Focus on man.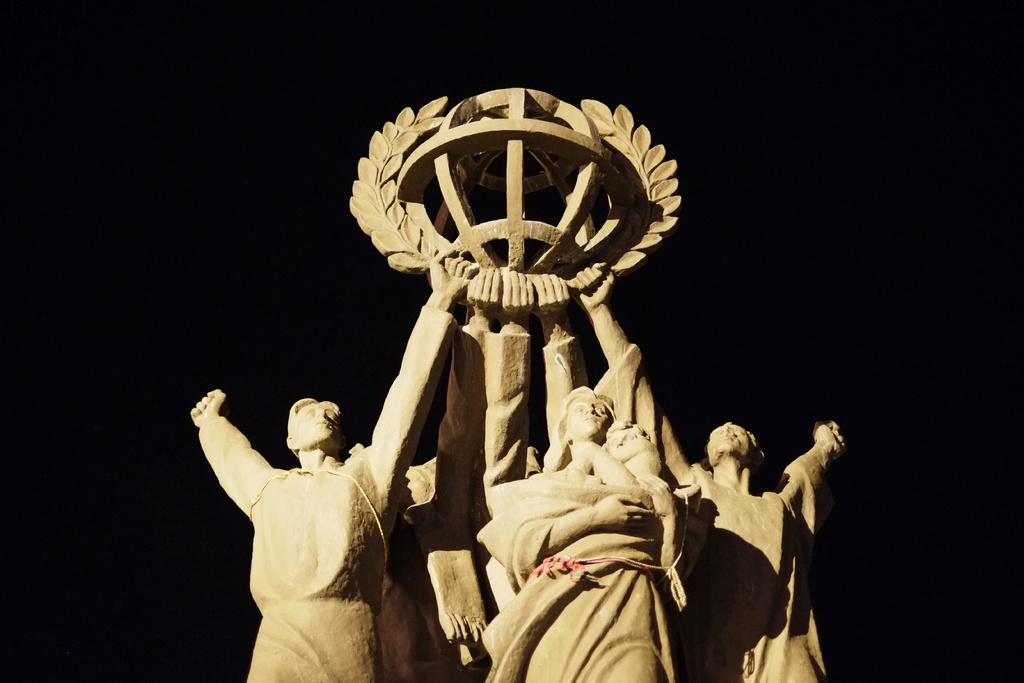
Focused at 576/415/666/559.
